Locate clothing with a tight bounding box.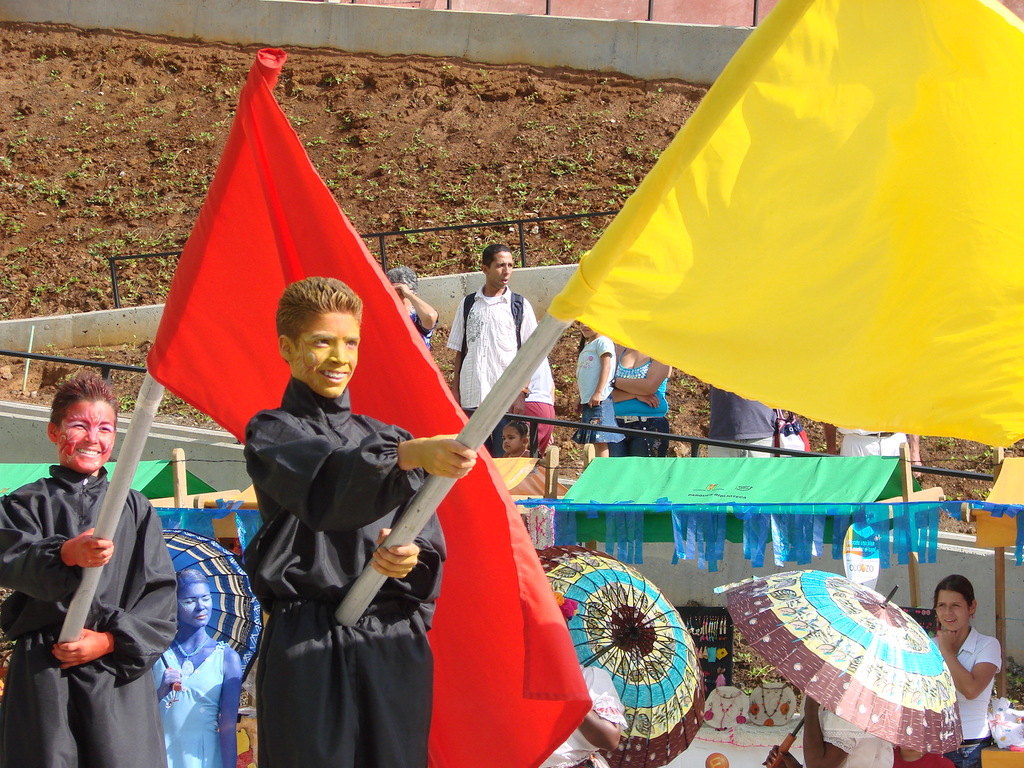
x1=566 y1=337 x2=628 y2=464.
